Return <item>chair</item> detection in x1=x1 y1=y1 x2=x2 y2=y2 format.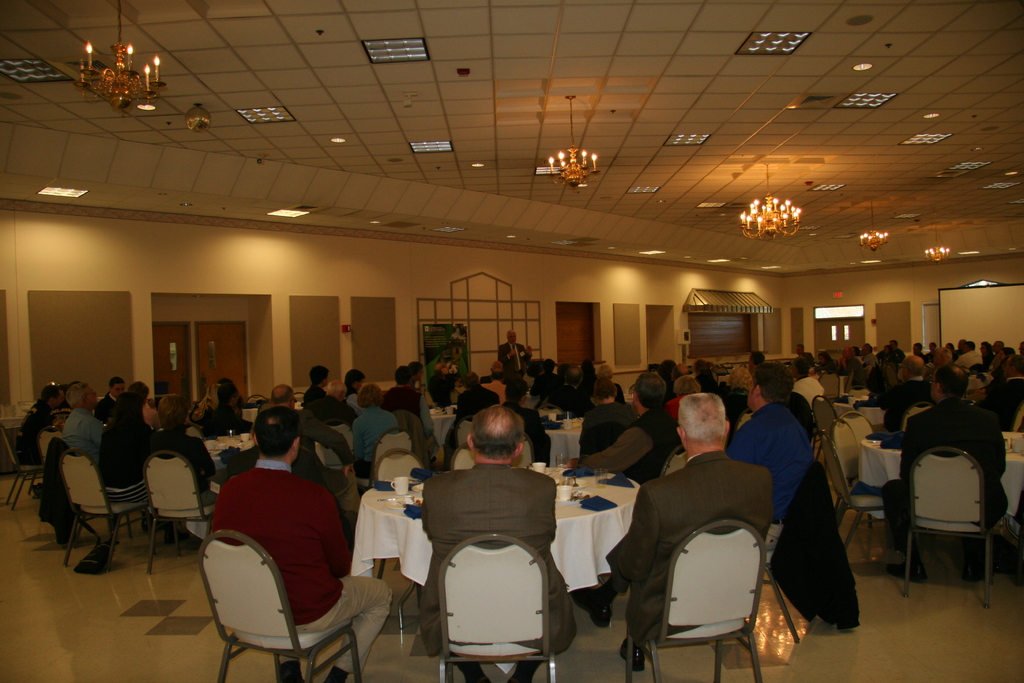
x1=842 y1=413 x2=872 y2=448.
